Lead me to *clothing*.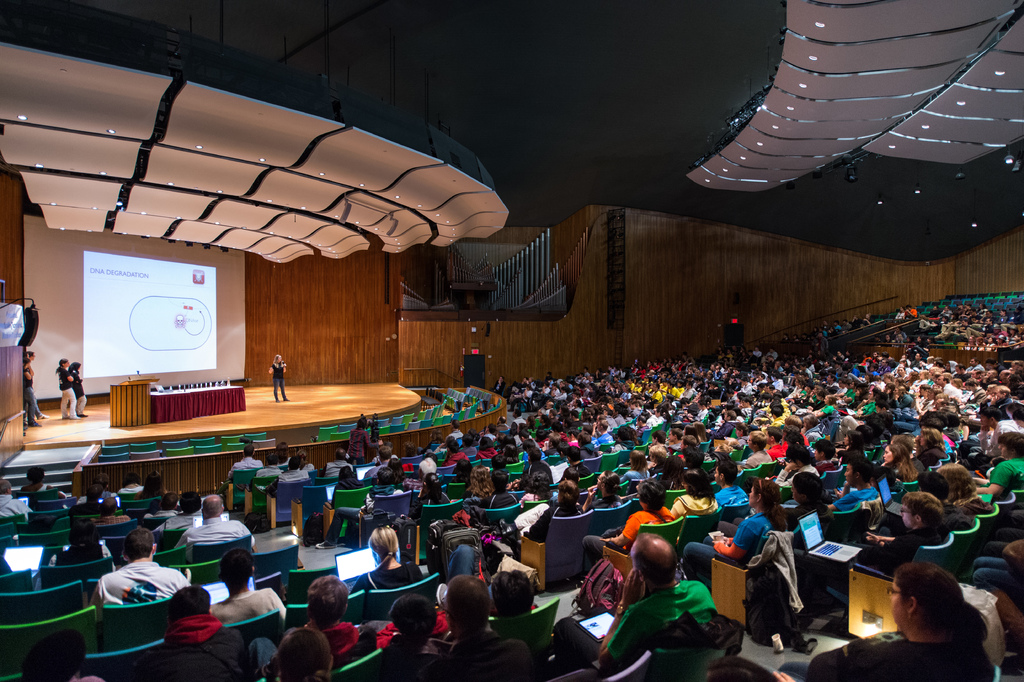
Lead to 204/590/291/628.
